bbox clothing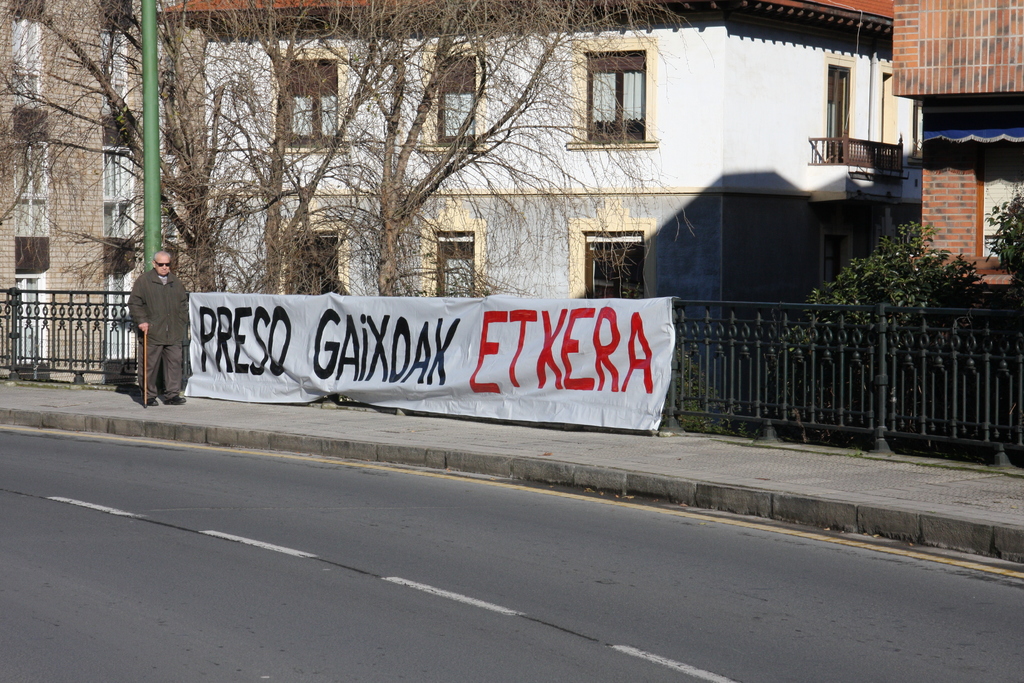
crop(116, 241, 188, 402)
